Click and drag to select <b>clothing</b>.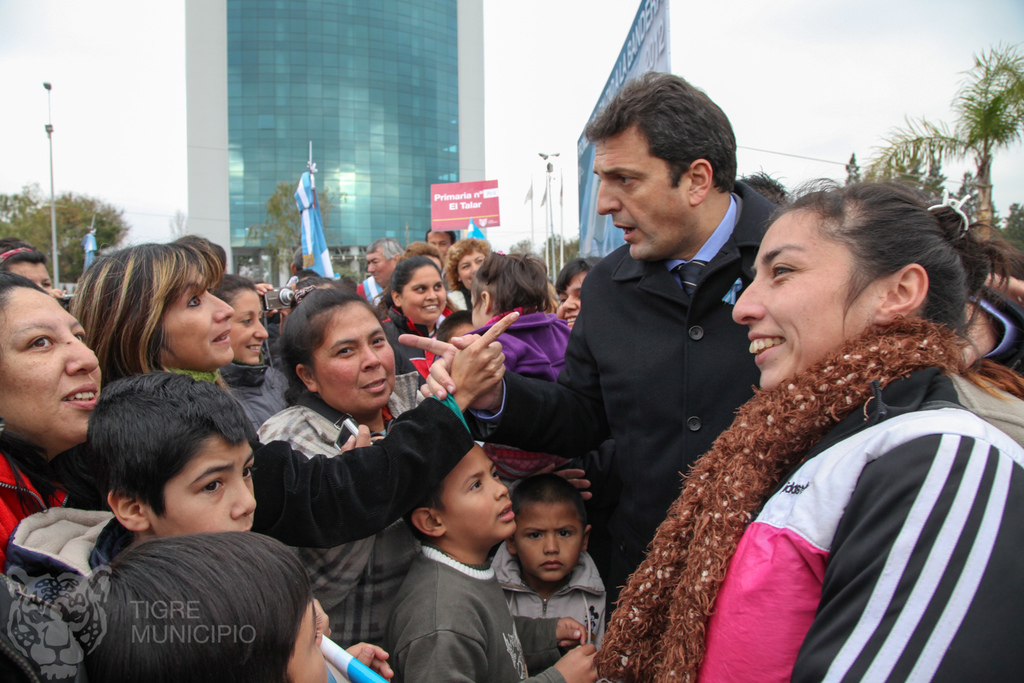
Selection: locate(395, 552, 556, 682).
